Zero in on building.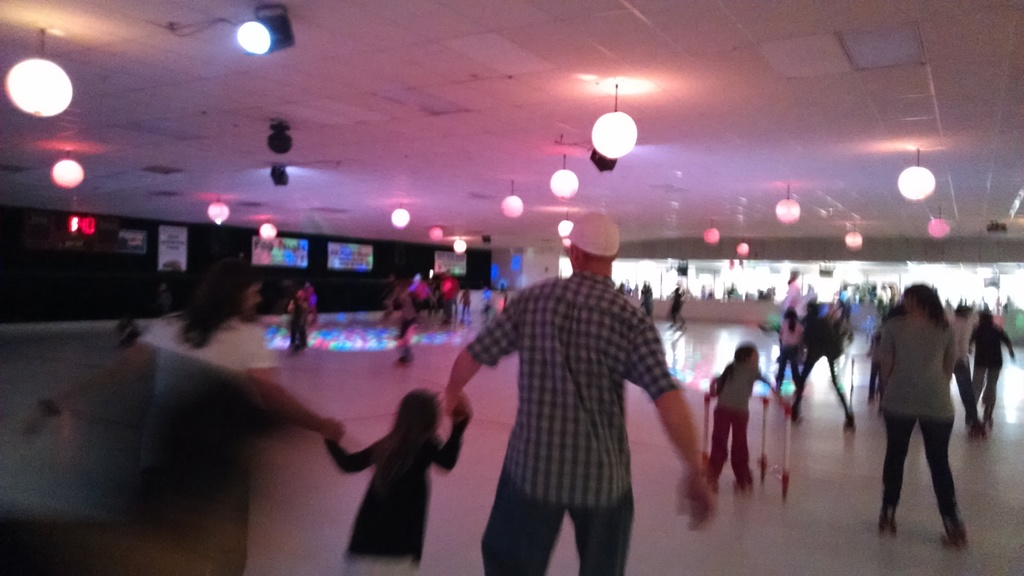
Zeroed in: [0, 0, 1023, 575].
